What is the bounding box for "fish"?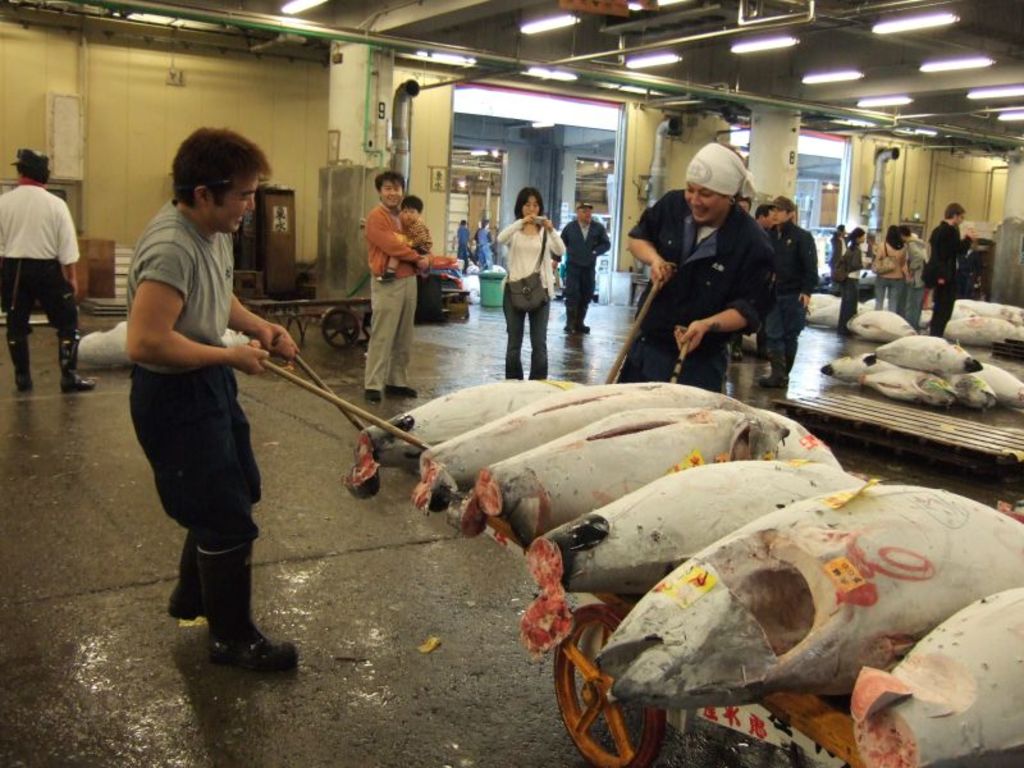
(344,374,575,493).
